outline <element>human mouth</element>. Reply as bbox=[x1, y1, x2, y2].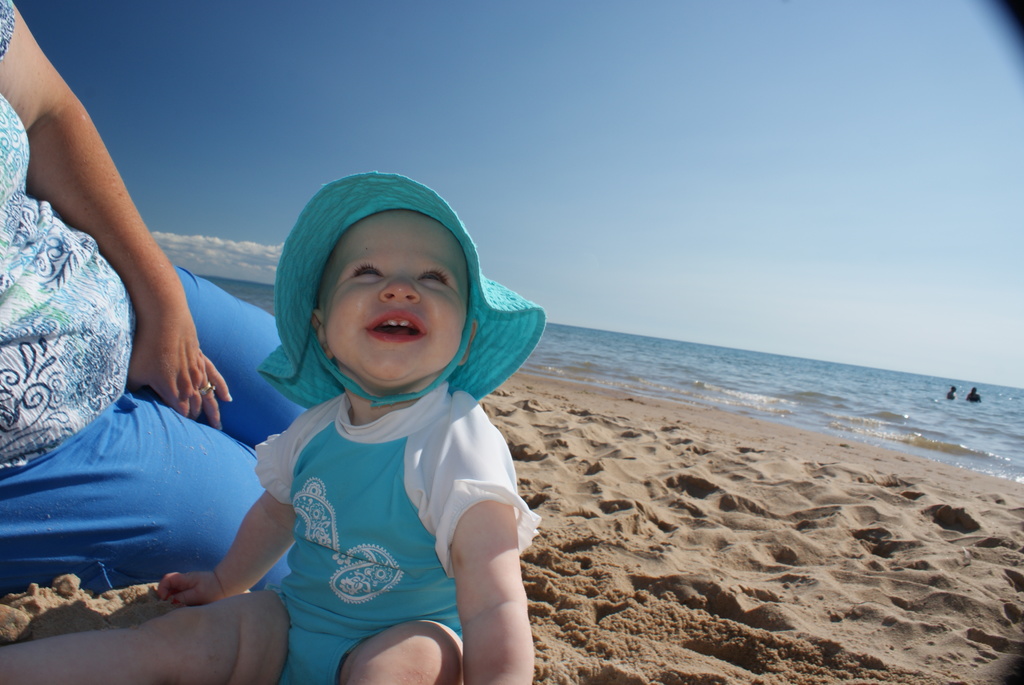
bbox=[365, 311, 425, 342].
